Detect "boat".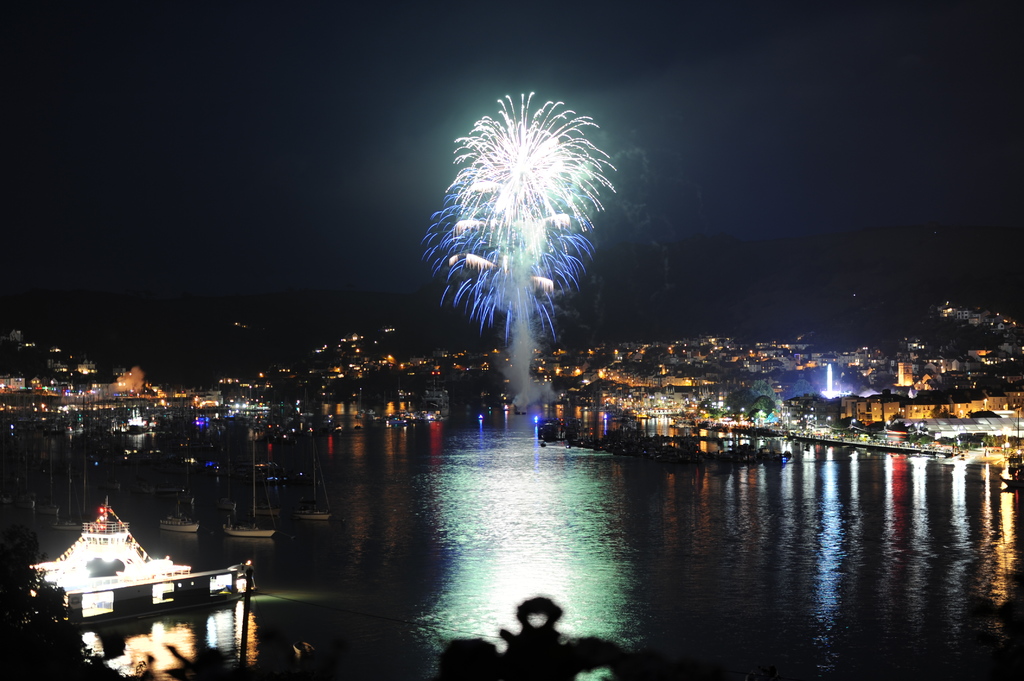
Detected at BBox(294, 457, 330, 522).
